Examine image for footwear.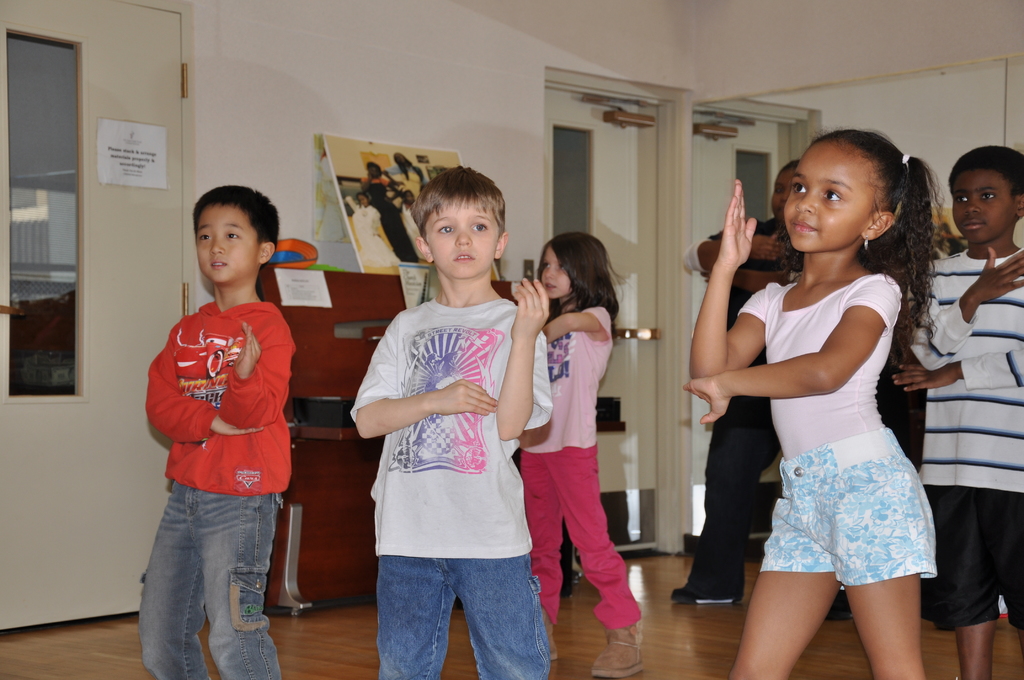
Examination result: [591, 622, 644, 679].
